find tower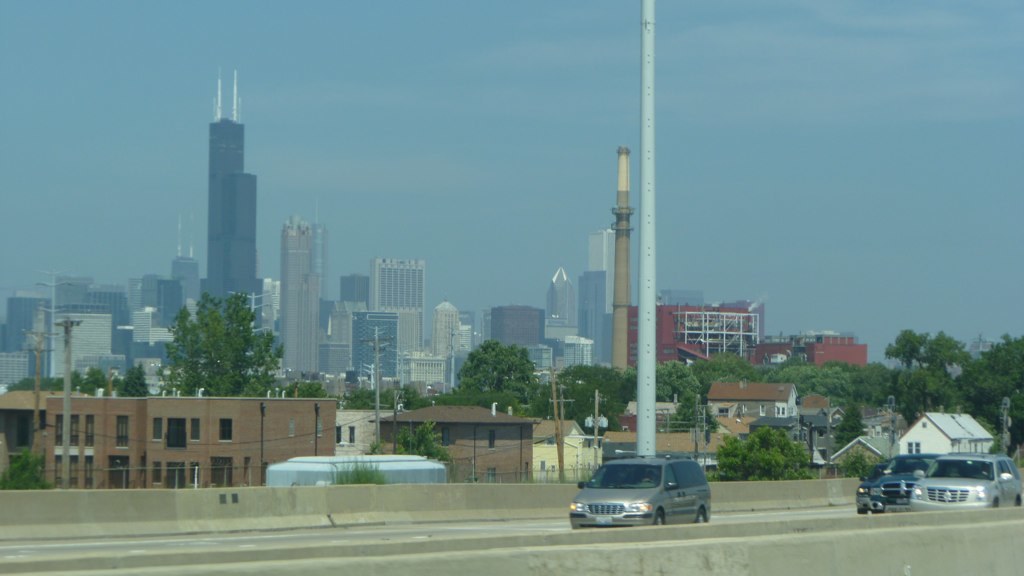
(left=369, top=255, right=421, bottom=359)
